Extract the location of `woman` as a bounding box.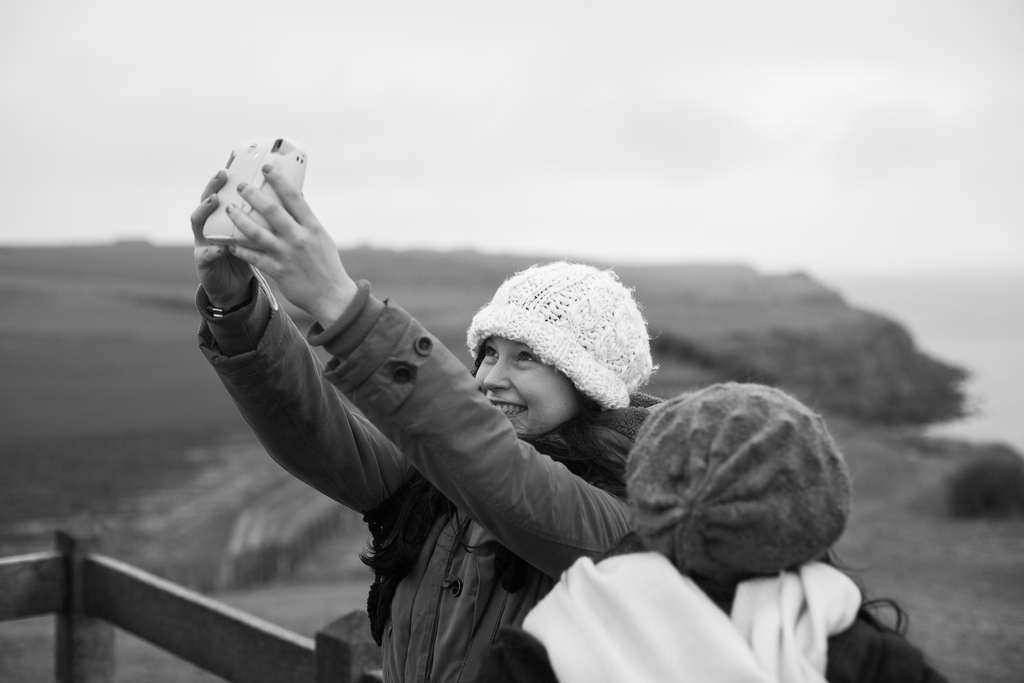
Rect(208, 114, 654, 675).
